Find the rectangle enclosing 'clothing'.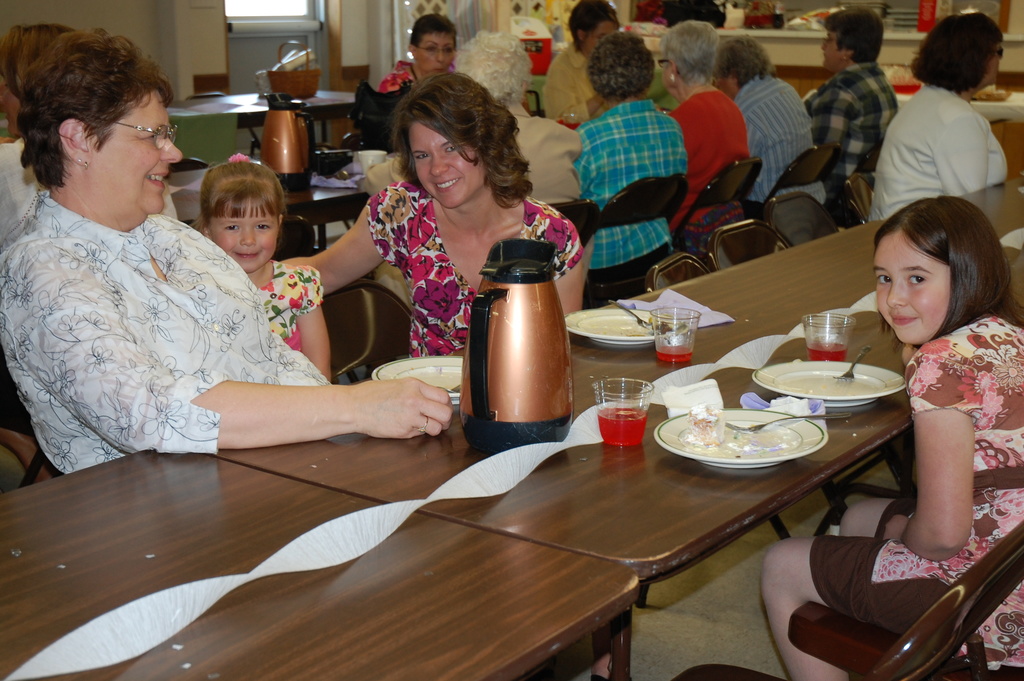
region(7, 139, 392, 482).
